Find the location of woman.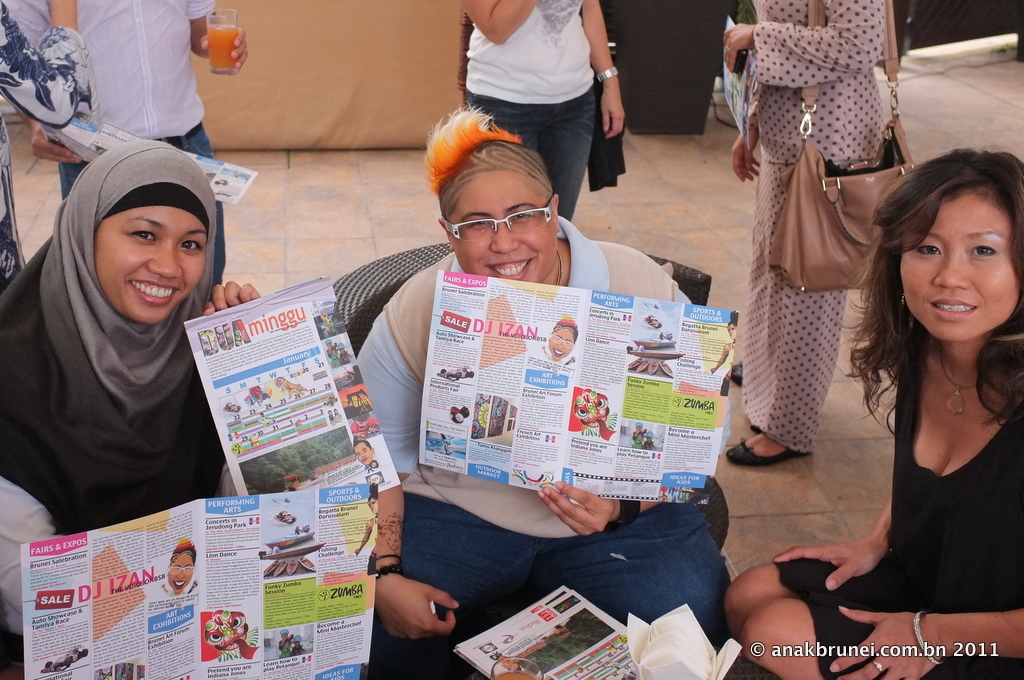
Location: bbox=(808, 123, 1023, 656).
